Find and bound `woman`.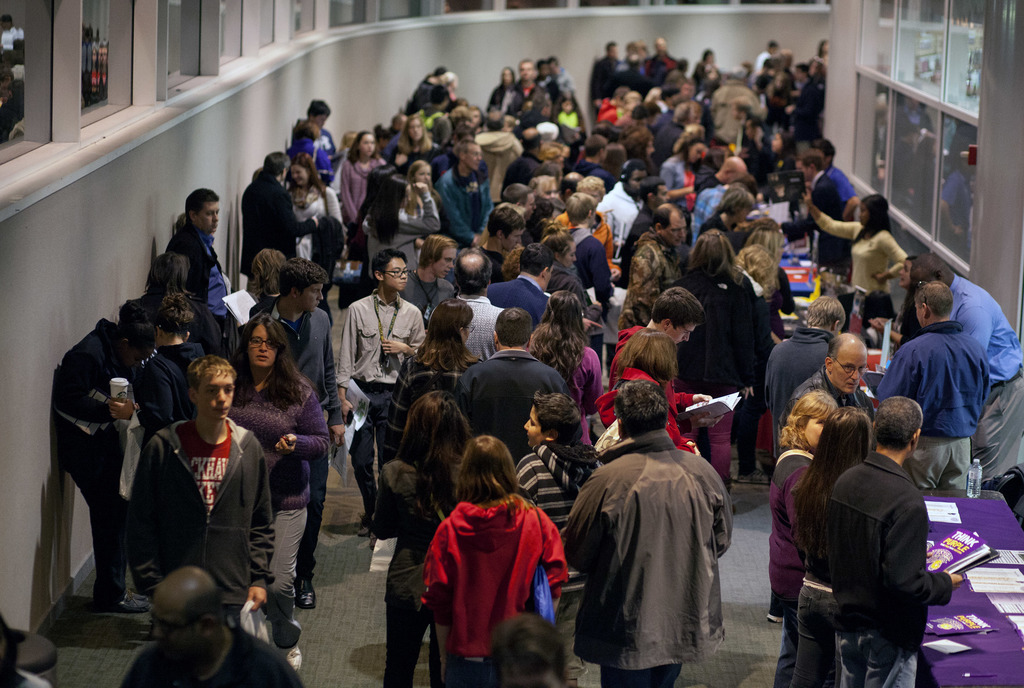
Bound: {"left": 538, "top": 213, "right": 584, "bottom": 305}.
